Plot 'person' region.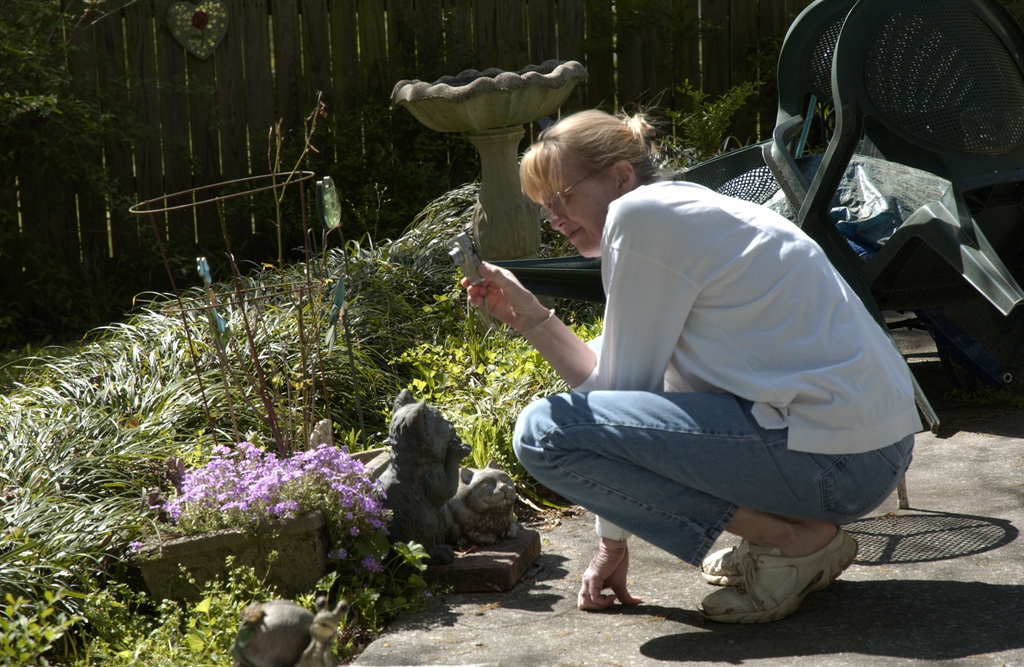
Plotted at BBox(458, 100, 937, 620).
